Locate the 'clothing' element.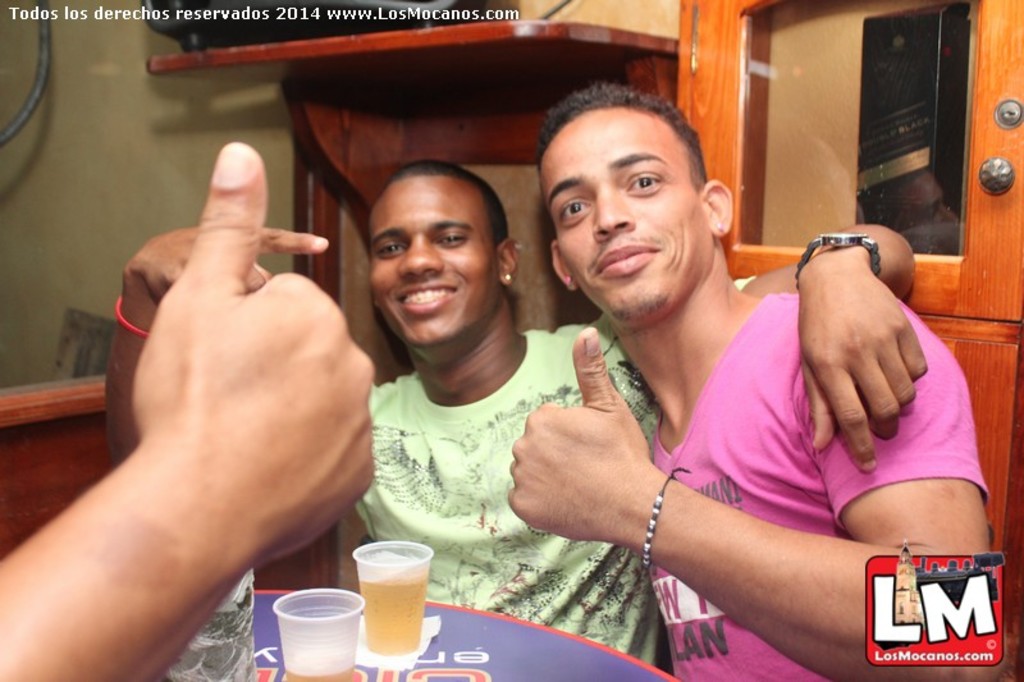
Element bbox: <region>357, 275, 755, 673</region>.
